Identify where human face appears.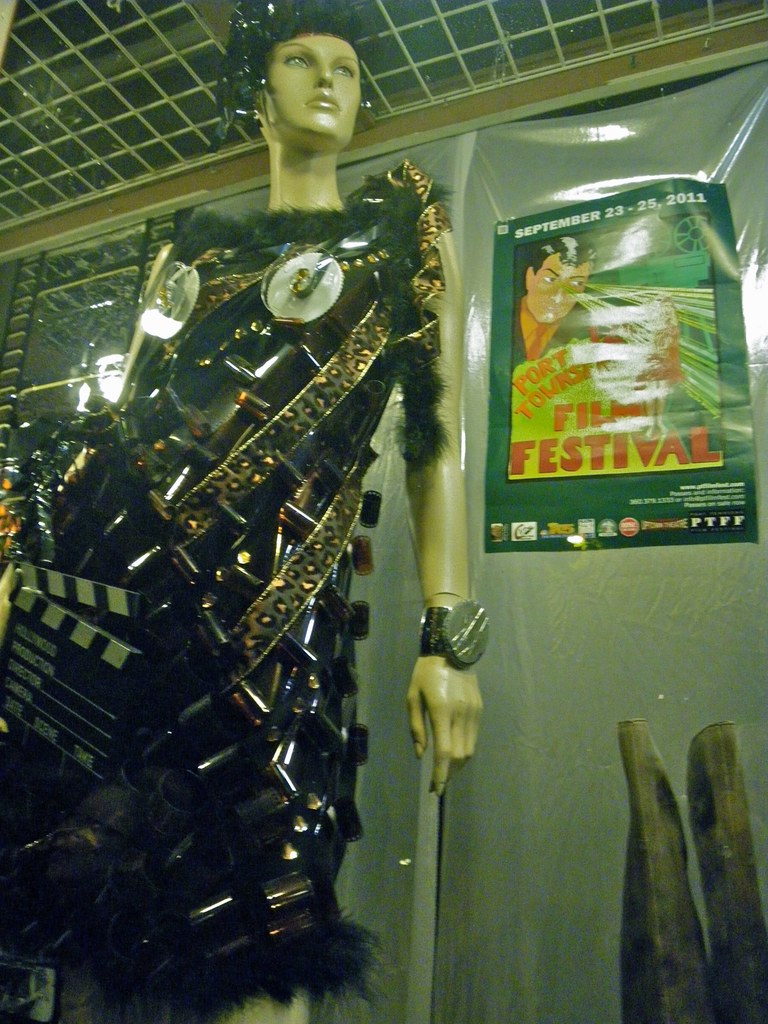
Appears at locate(529, 250, 591, 323).
